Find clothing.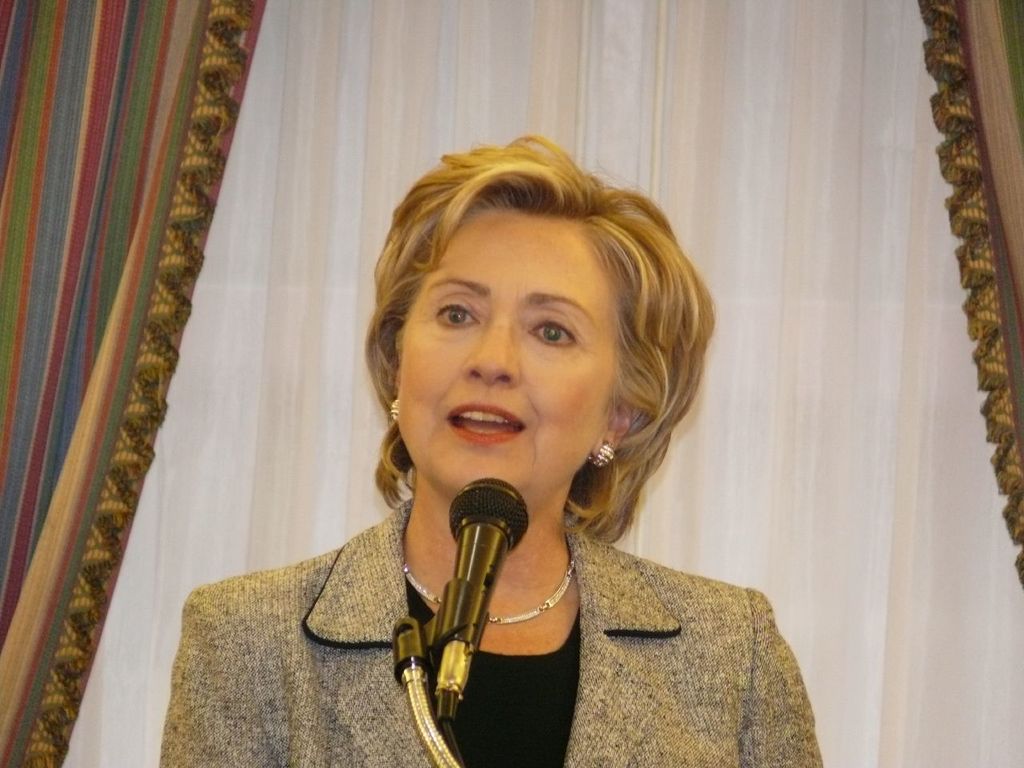
145, 402, 807, 766.
